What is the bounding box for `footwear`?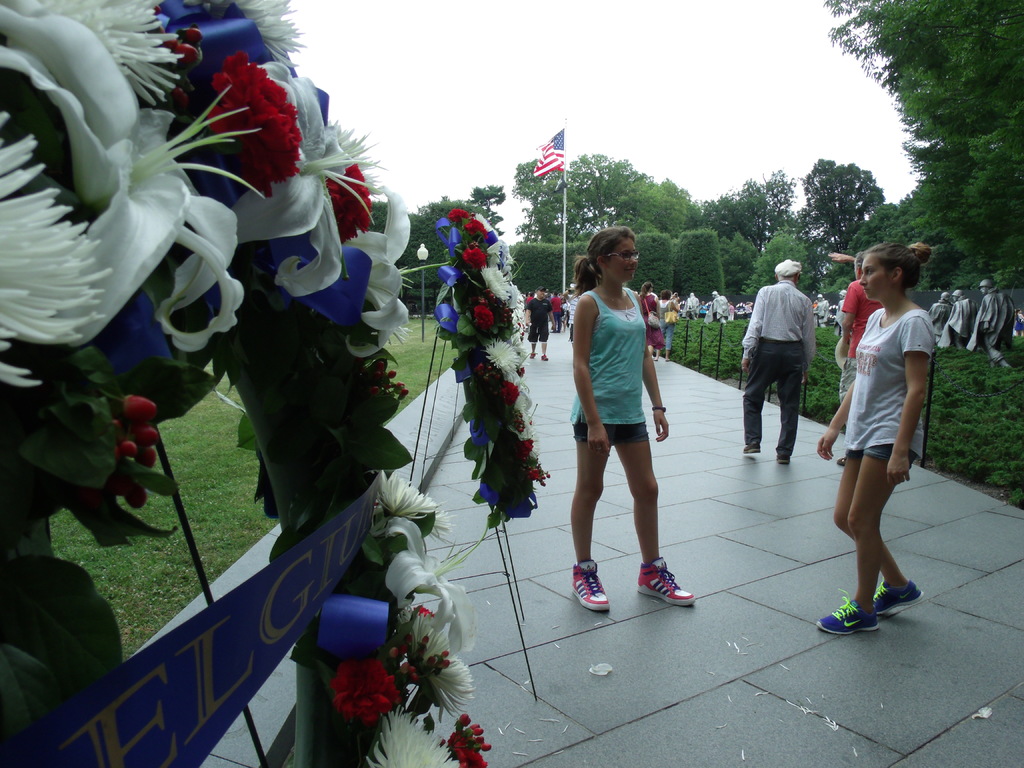
l=872, t=577, r=925, b=617.
